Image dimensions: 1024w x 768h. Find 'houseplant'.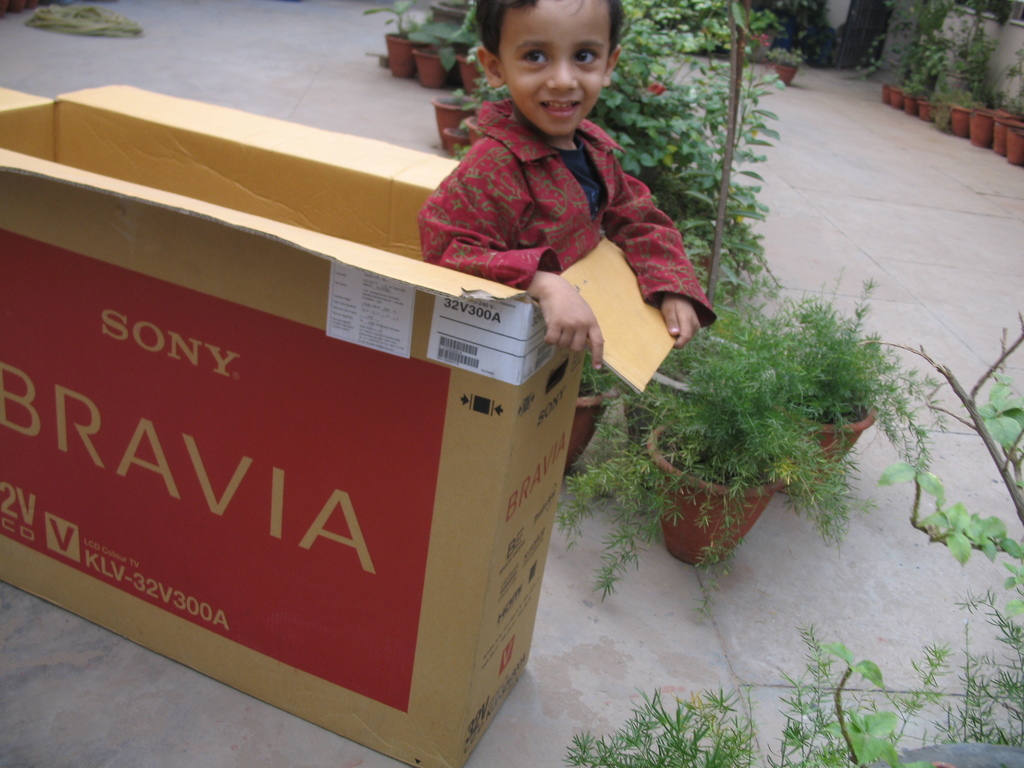
<bbox>560, 320, 856, 594</bbox>.
